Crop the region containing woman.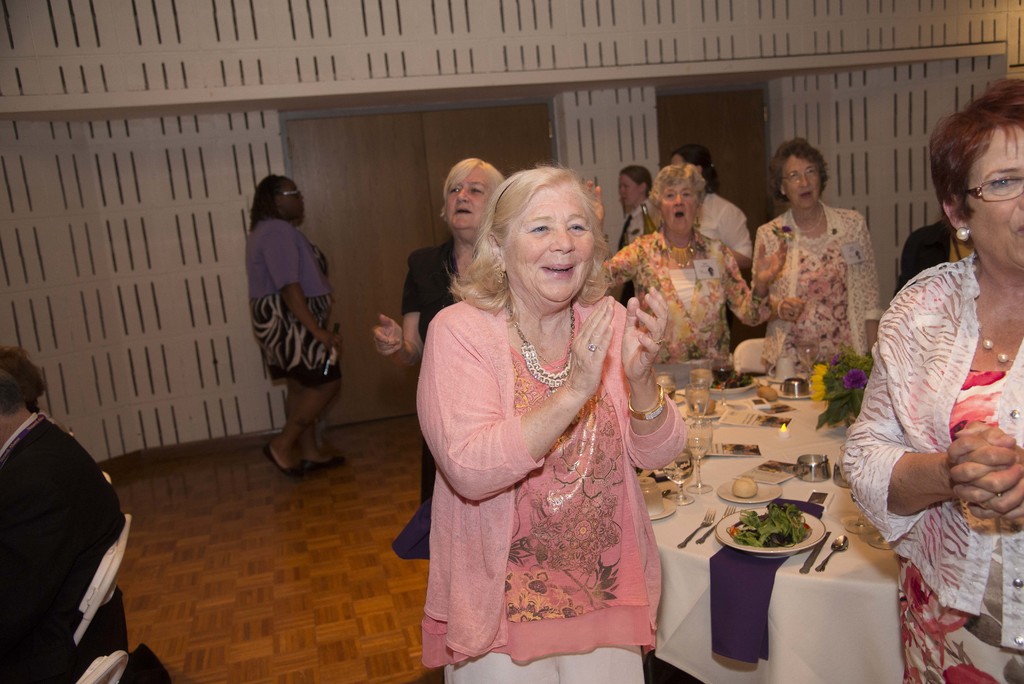
Crop region: pyautogui.locateOnScreen(835, 68, 1023, 683).
